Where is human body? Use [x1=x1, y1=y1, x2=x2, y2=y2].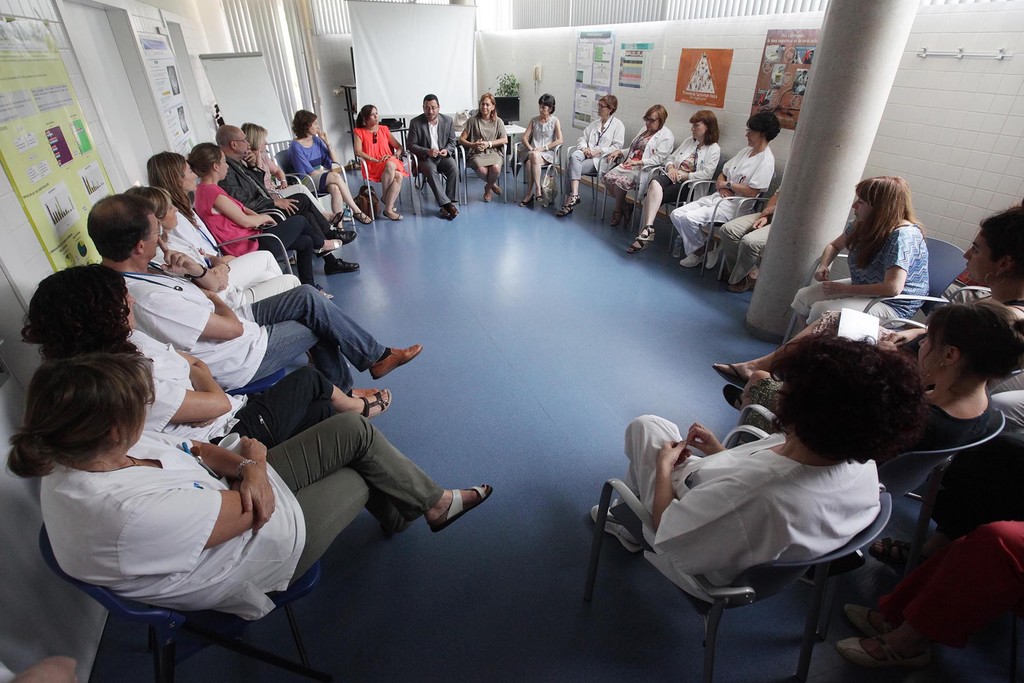
[x1=460, y1=91, x2=506, y2=197].
